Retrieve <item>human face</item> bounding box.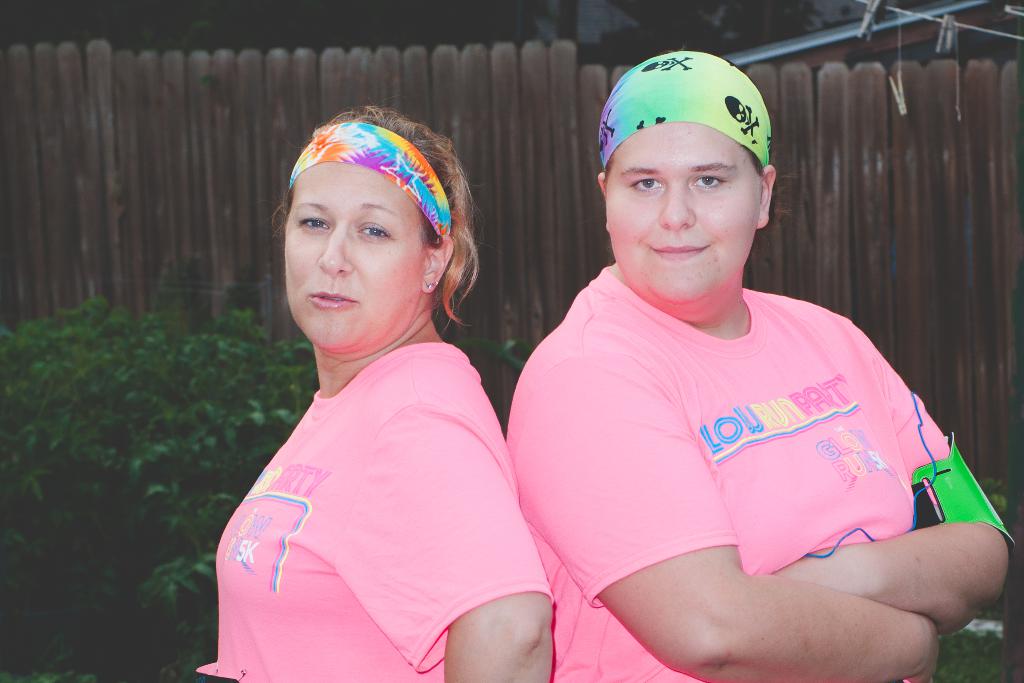
Bounding box: box(282, 161, 426, 345).
